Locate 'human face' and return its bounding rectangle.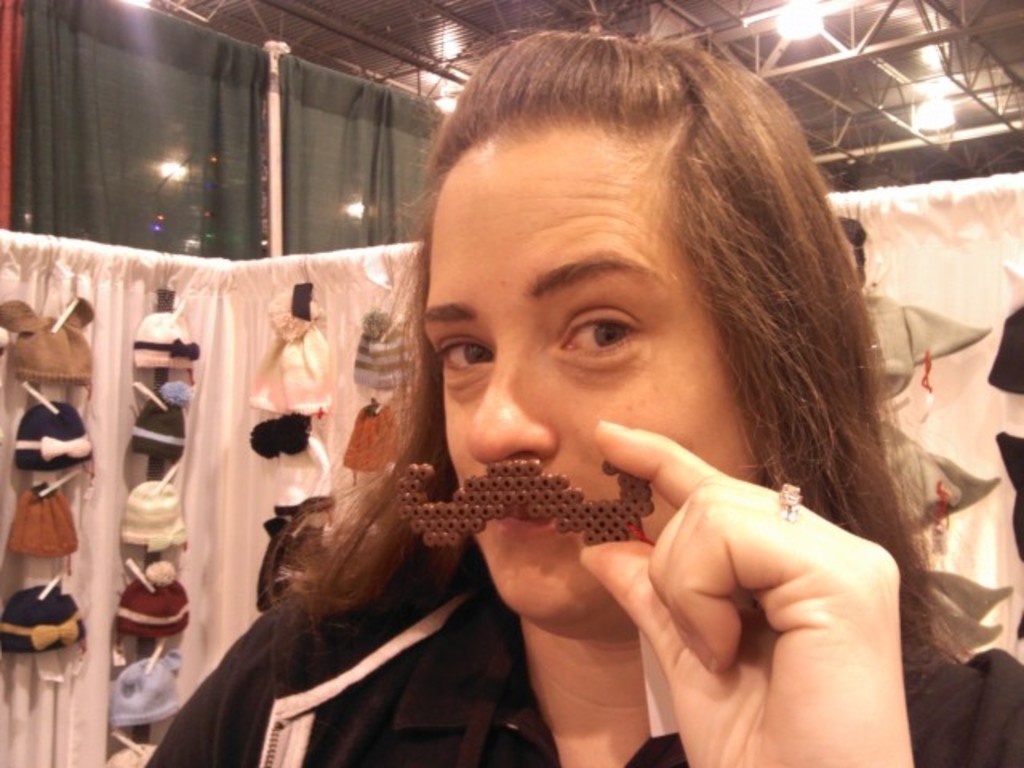
Rect(419, 131, 765, 618).
